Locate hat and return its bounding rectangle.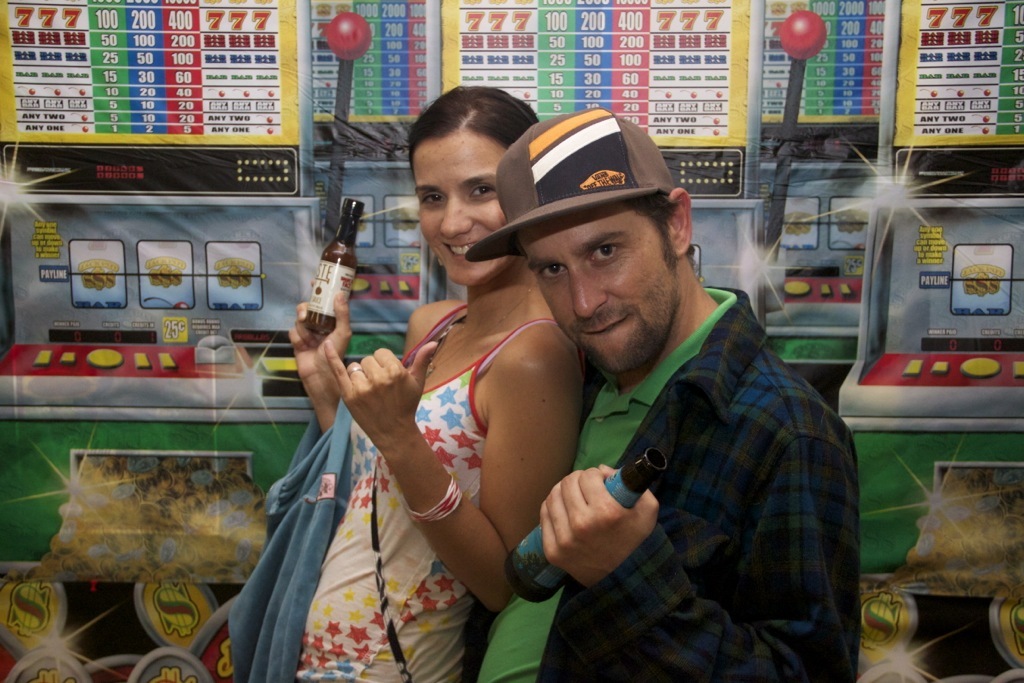
Rect(466, 106, 676, 261).
